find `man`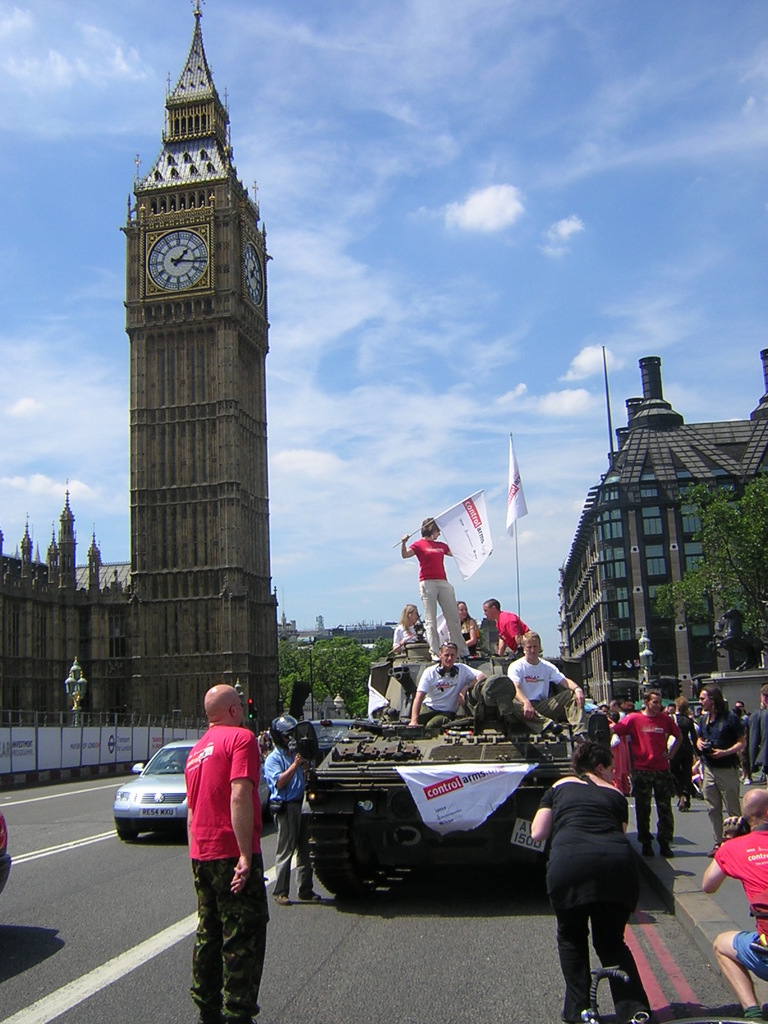
{"x1": 702, "y1": 788, "x2": 767, "y2": 1021}
